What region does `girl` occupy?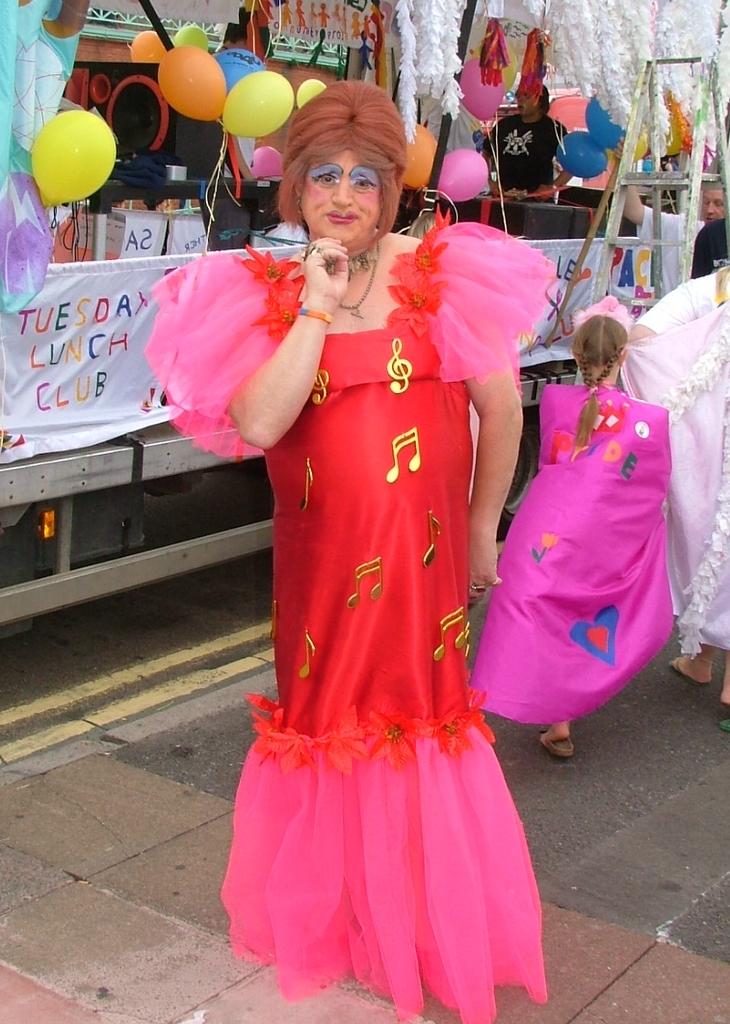
471,300,677,761.
